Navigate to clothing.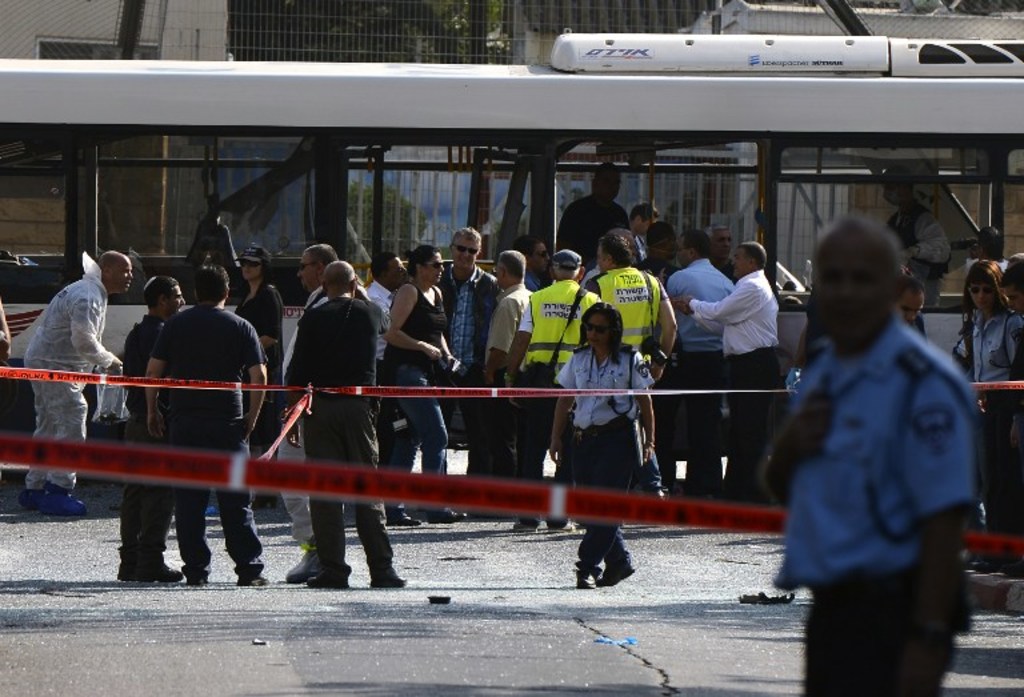
Navigation target: x1=397 y1=357 x2=445 y2=501.
